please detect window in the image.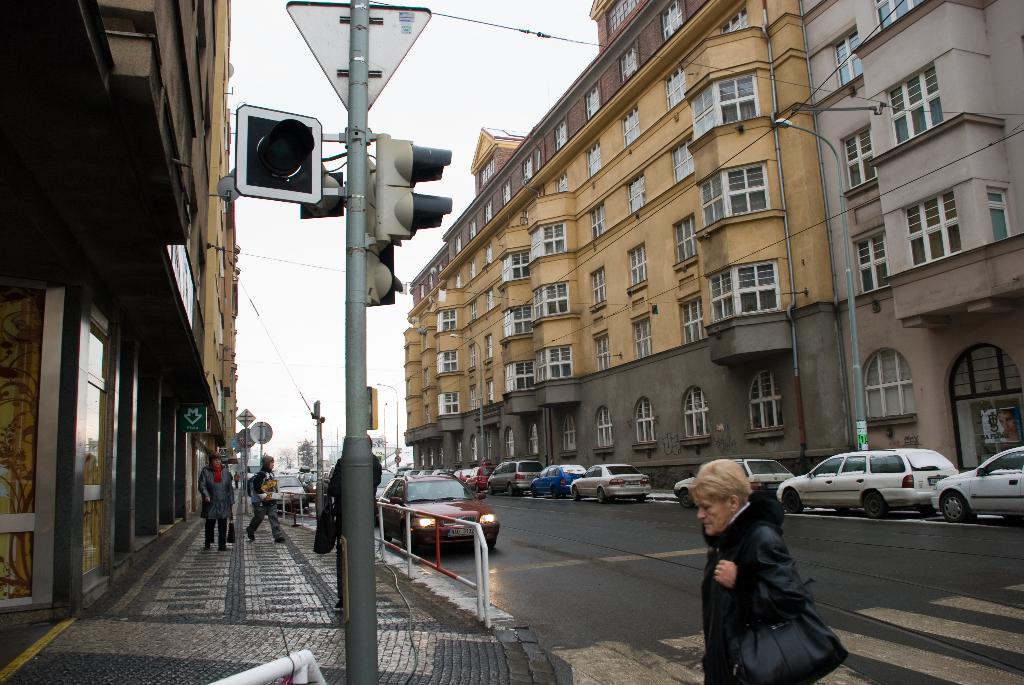
840/123/879/196.
